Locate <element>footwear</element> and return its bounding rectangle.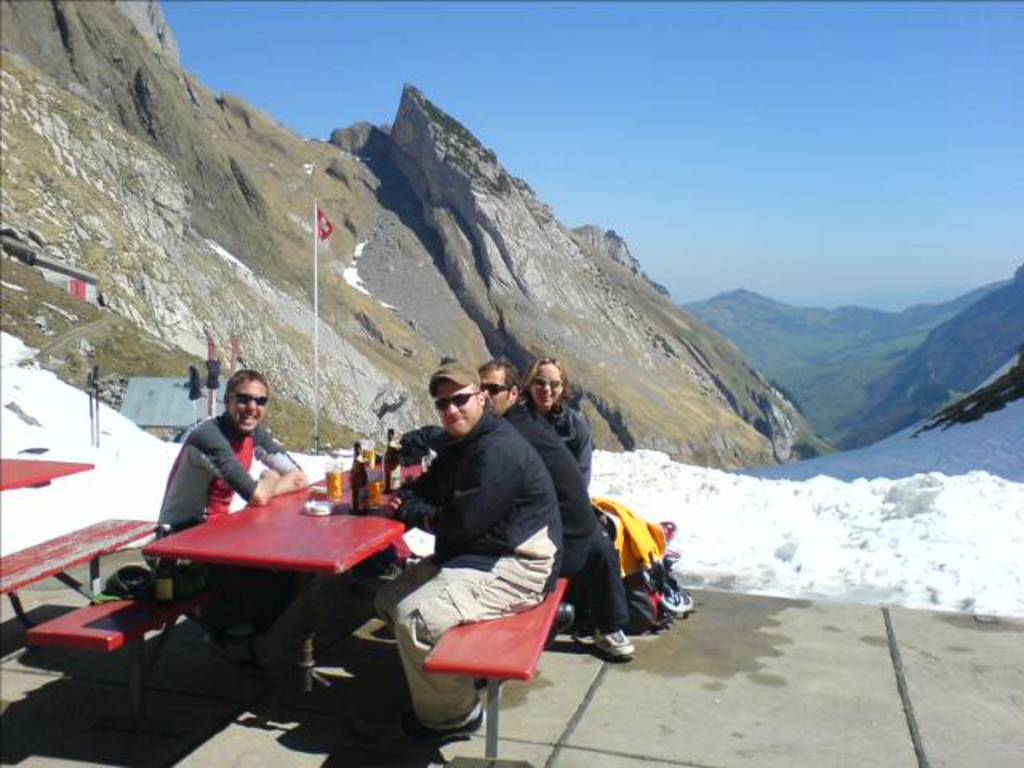
(left=230, top=626, right=267, bottom=667).
